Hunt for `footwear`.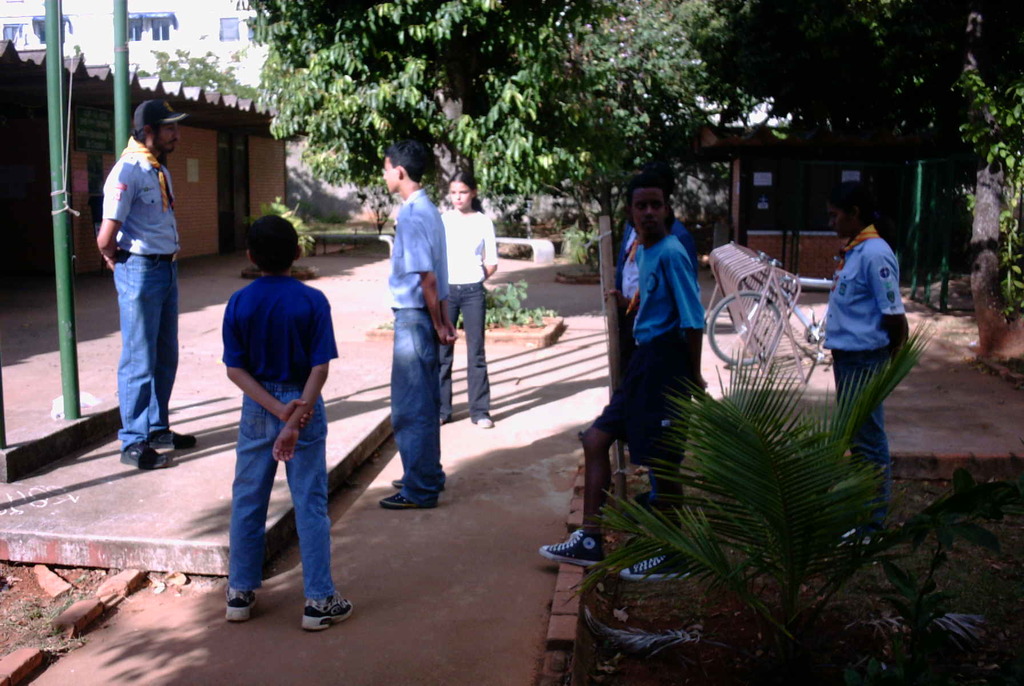
Hunted down at Rect(391, 479, 405, 492).
